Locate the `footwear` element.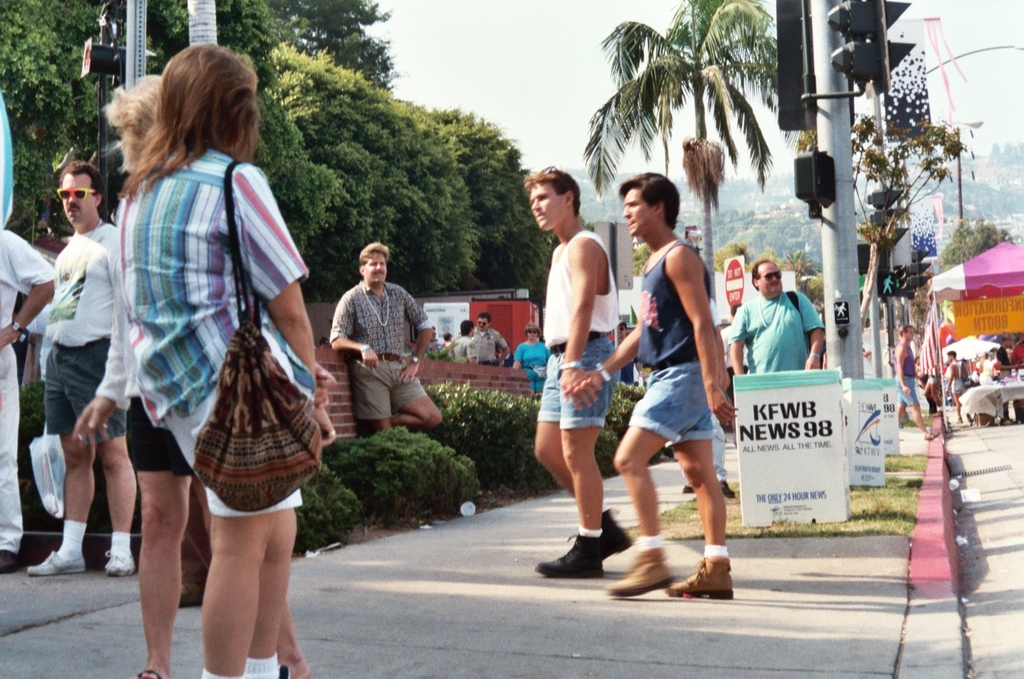
Element bbox: BBox(597, 511, 632, 563).
